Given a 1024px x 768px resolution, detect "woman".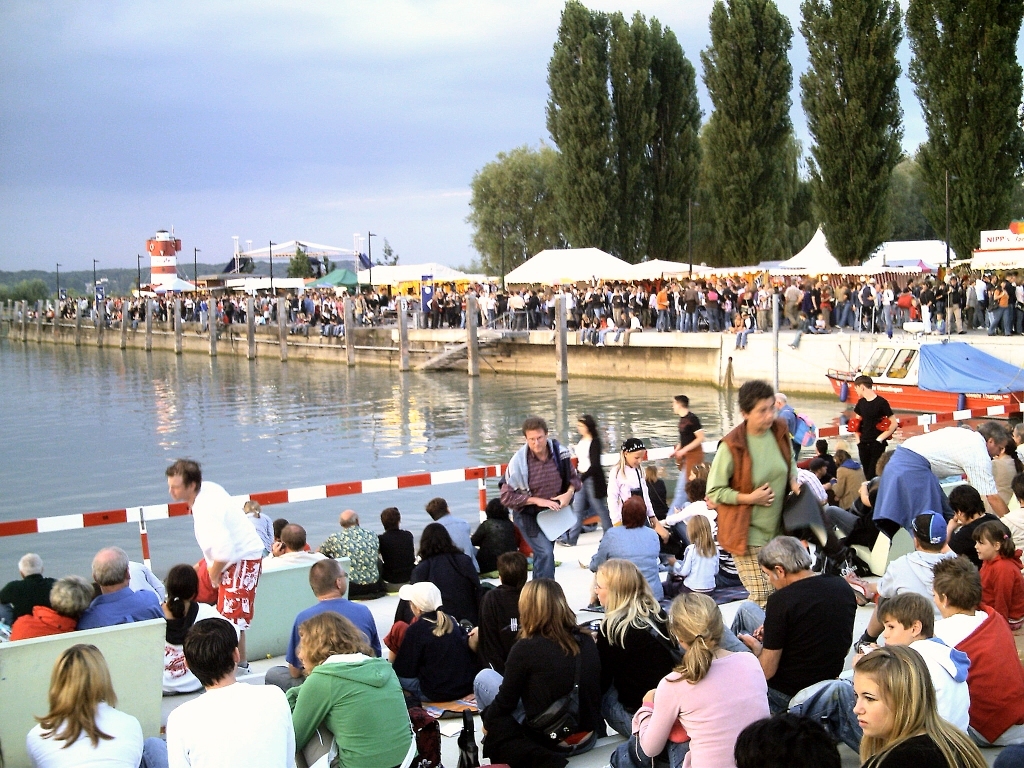
[287,612,416,767].
